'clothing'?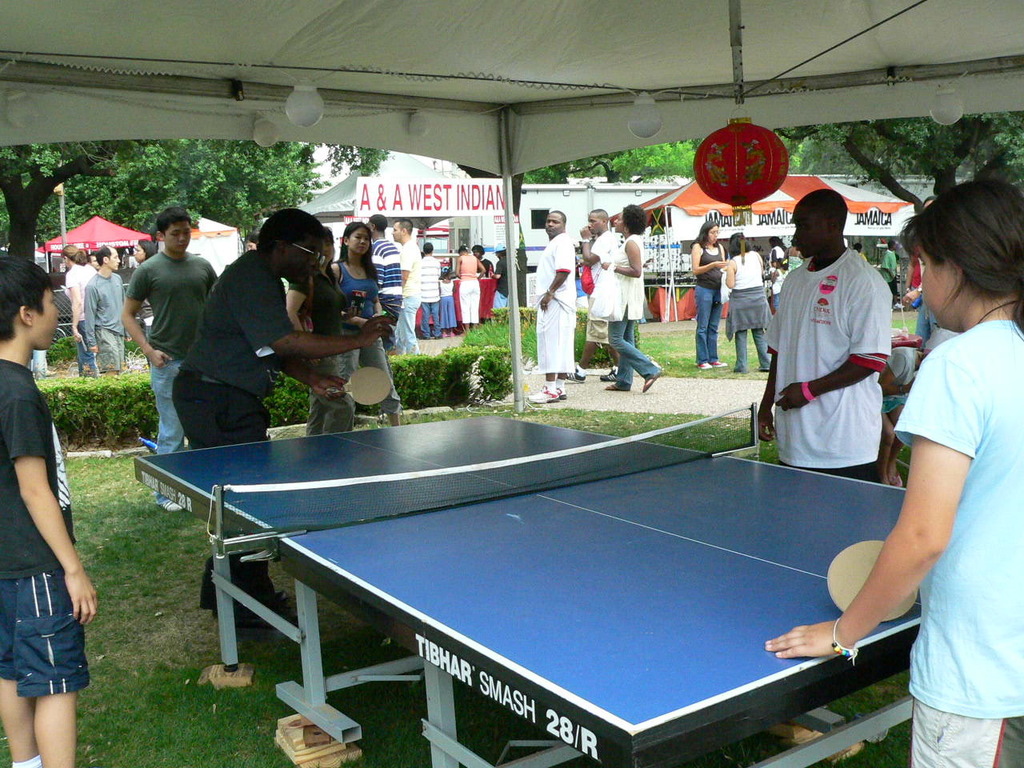
[x1=64, y1=264, x2=90, y2=352]
